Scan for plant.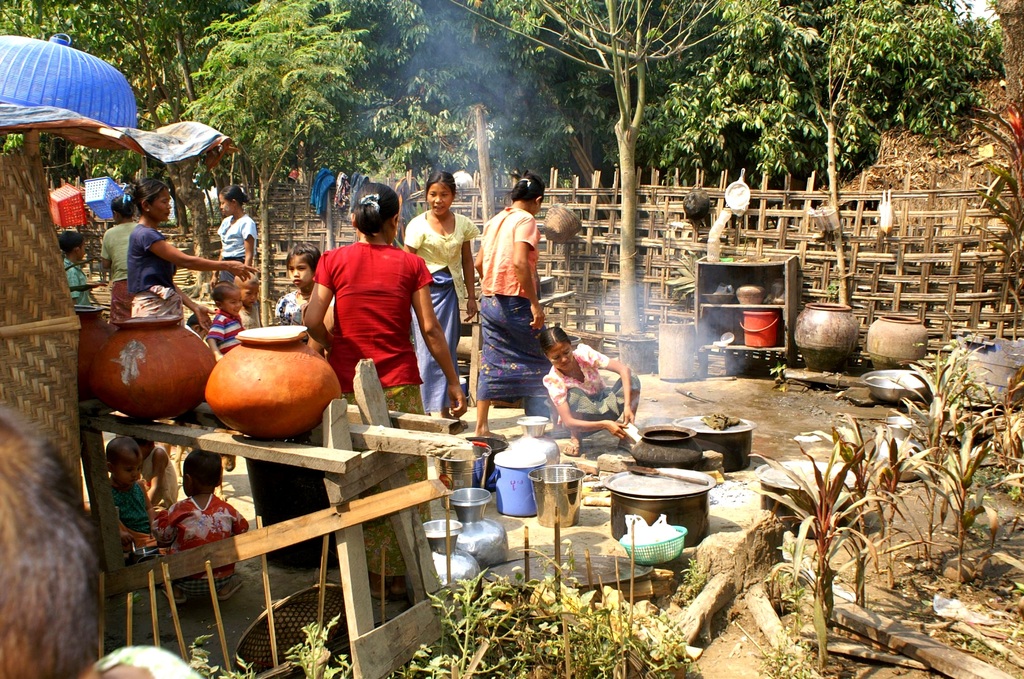
Scan result: [189,634,254,678].
